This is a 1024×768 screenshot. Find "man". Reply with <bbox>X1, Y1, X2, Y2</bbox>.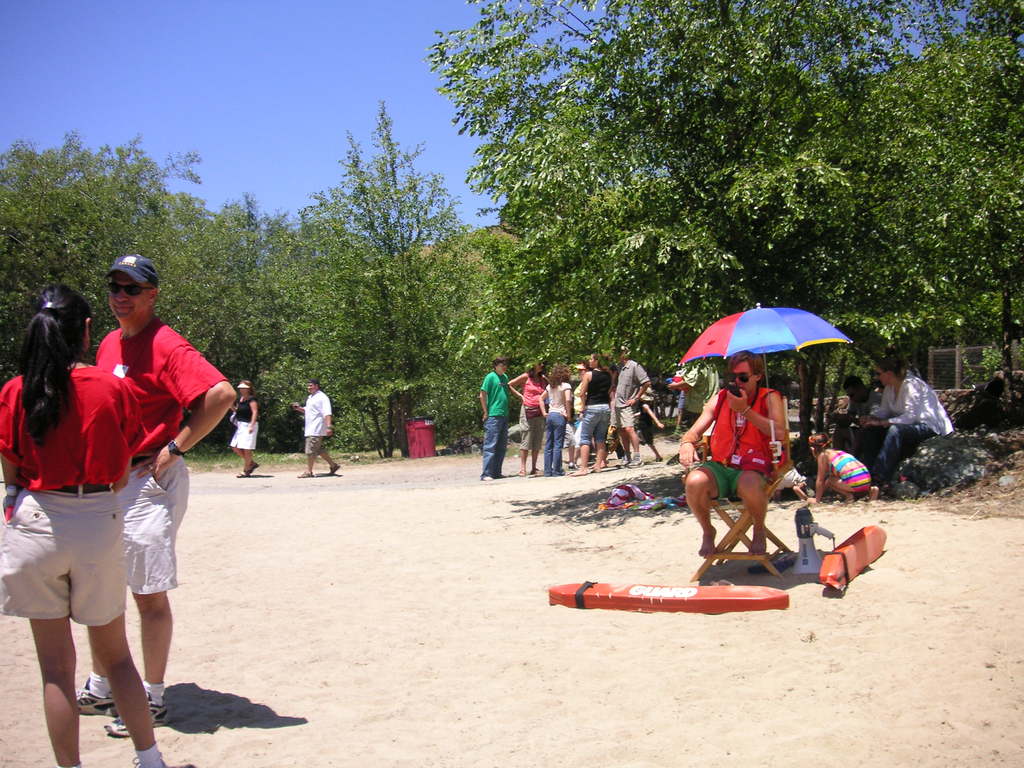
<bbox>287, 378, 335, 475</bbox>.
